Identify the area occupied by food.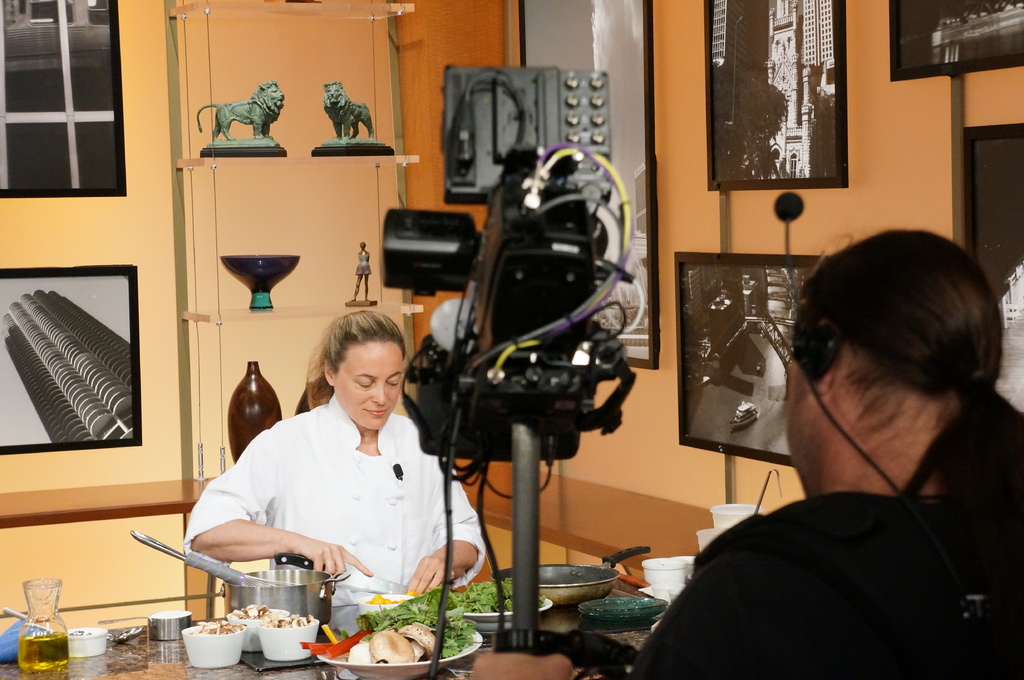
Area: <region>443, 577, 548, 617</region>.
